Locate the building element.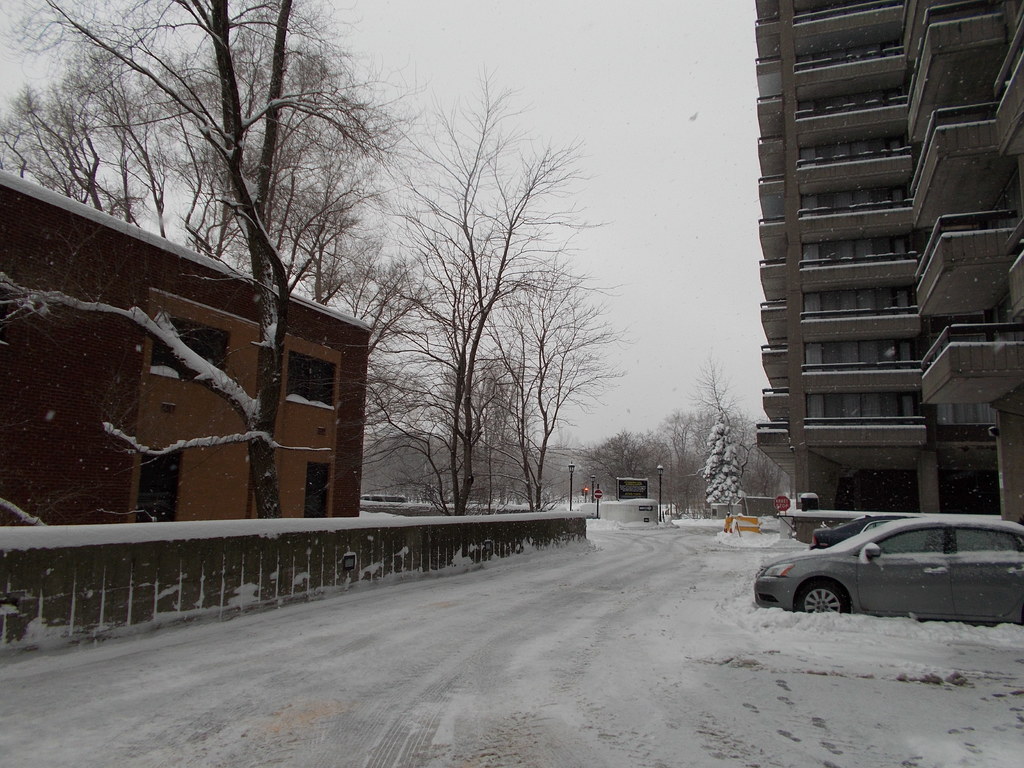
Element bbox: (0,165,365,525).
